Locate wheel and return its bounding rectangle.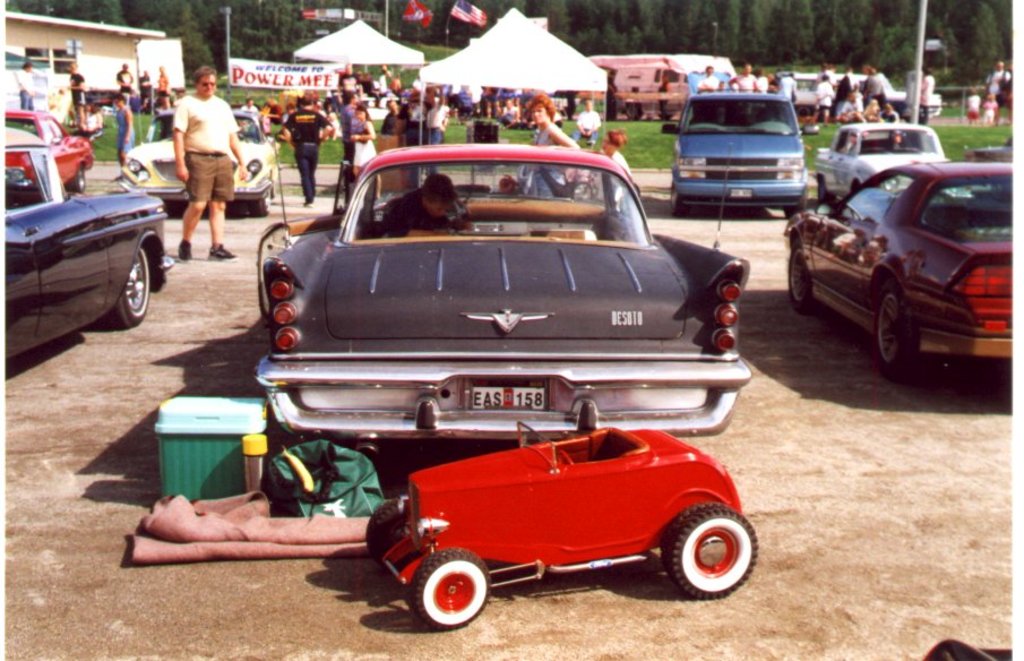
[left=253, top=181, right=274, bottom=217].
